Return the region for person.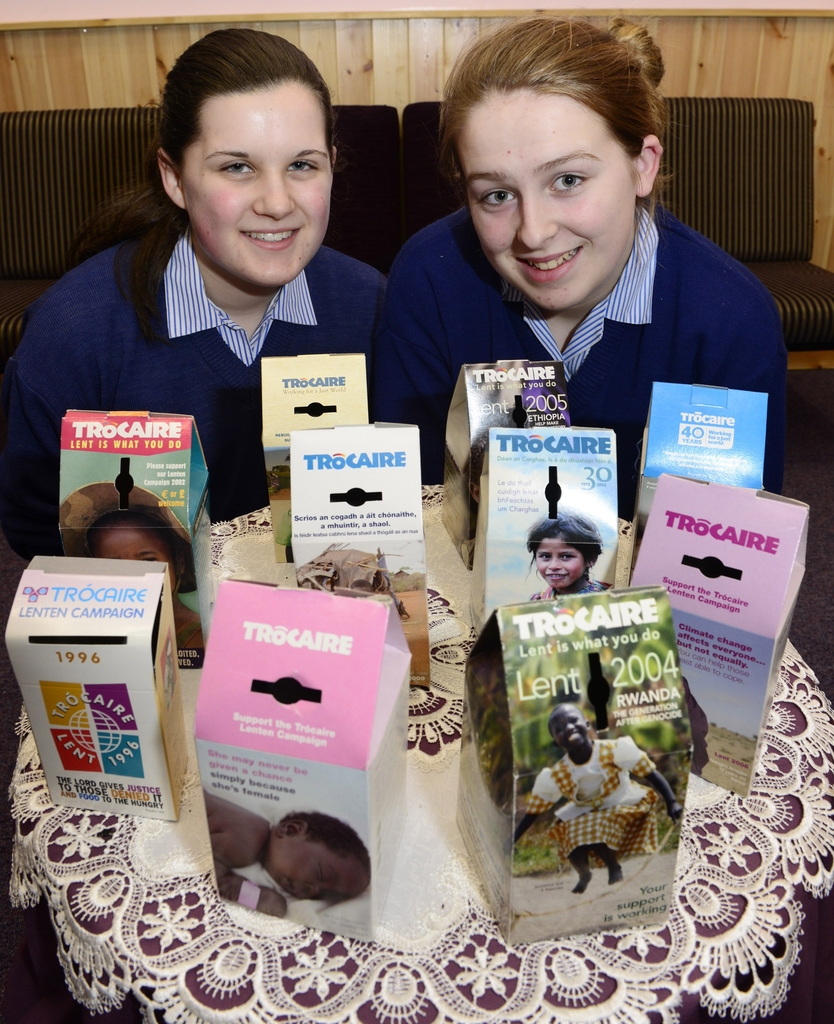
BBox(197, 790, 371, 914).
